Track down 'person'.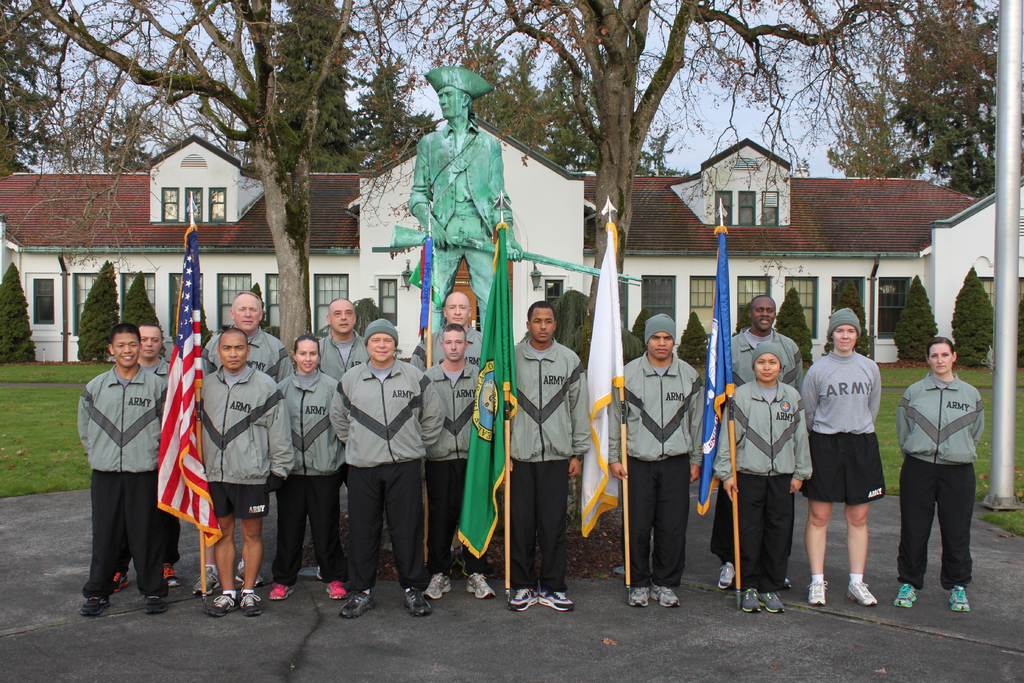
Tracked to locate(202, 295, 294, 597).
